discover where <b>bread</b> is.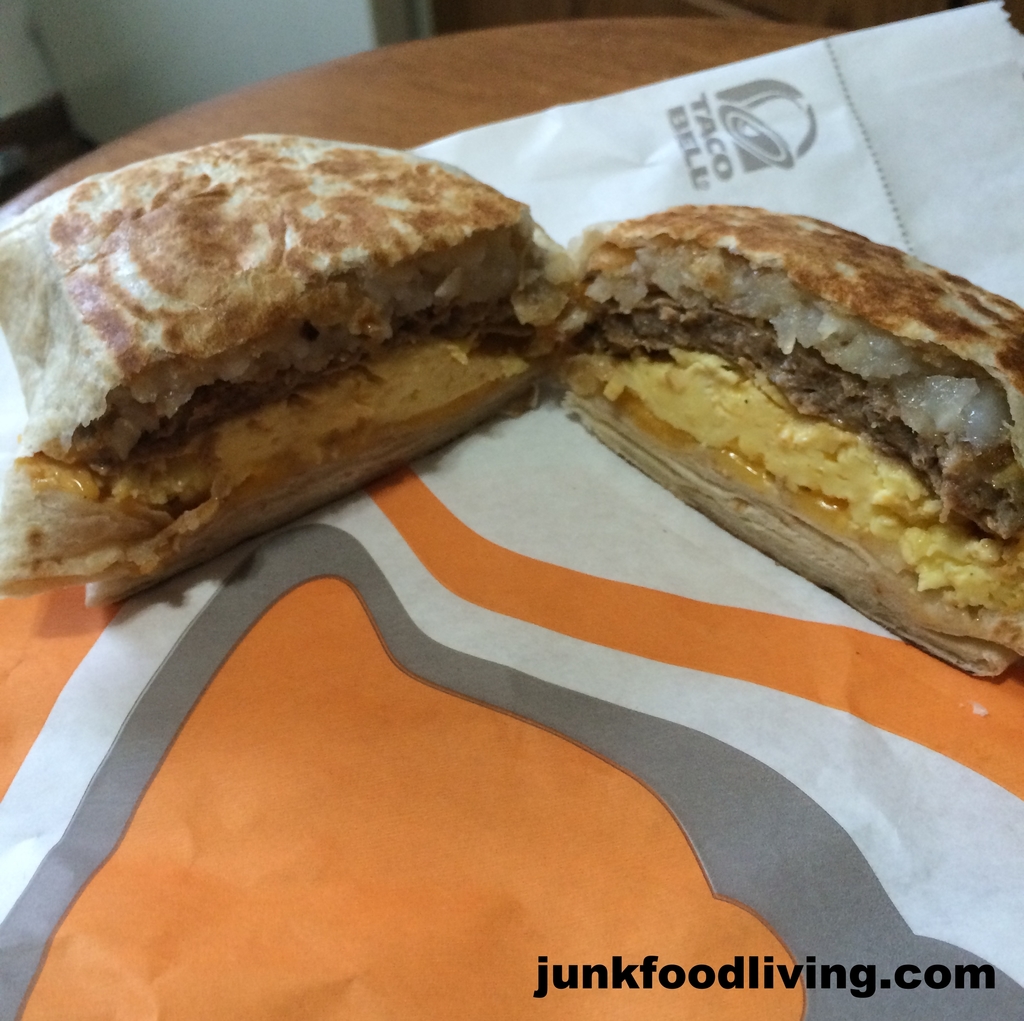
Discovered at <box>564,390,1023,673</box>.
